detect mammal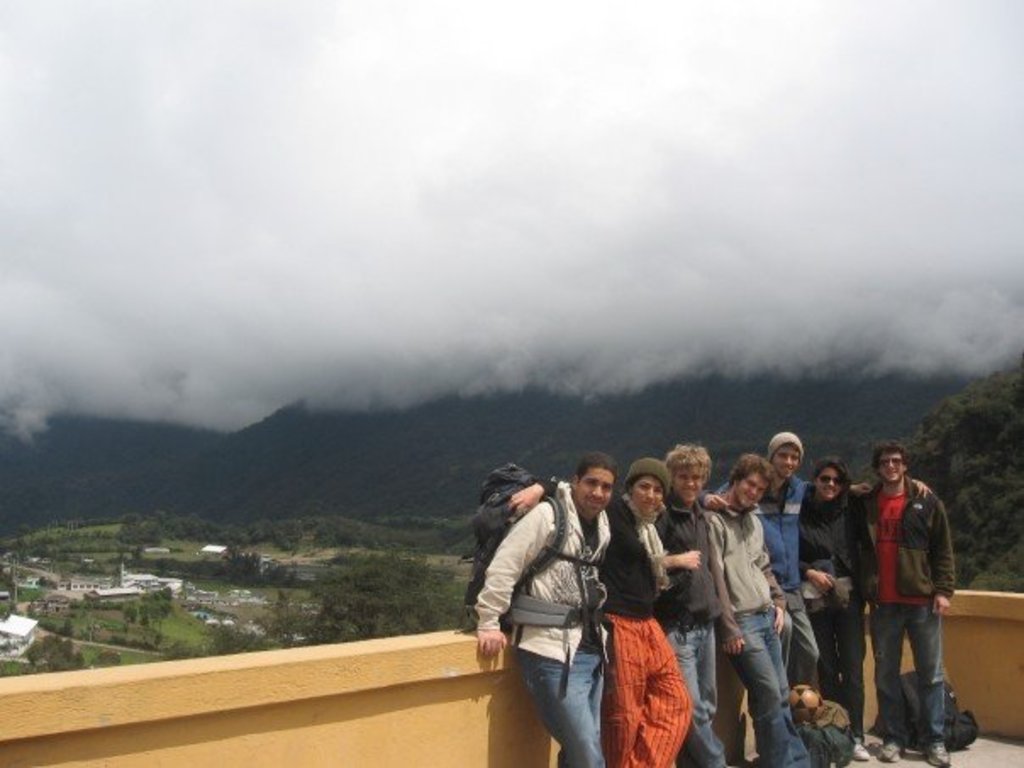
{"left": 800, "top": 458, "right": 932, "bottom": 758}
